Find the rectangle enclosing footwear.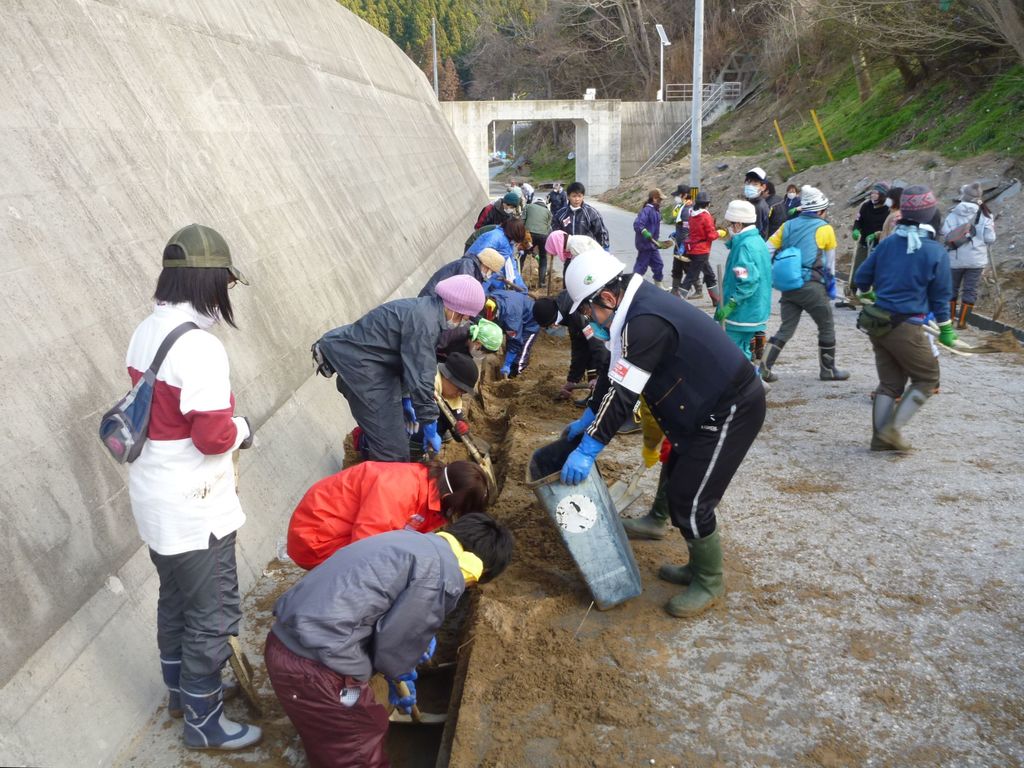
(left=670, top=514, right=733, bottom=621).
